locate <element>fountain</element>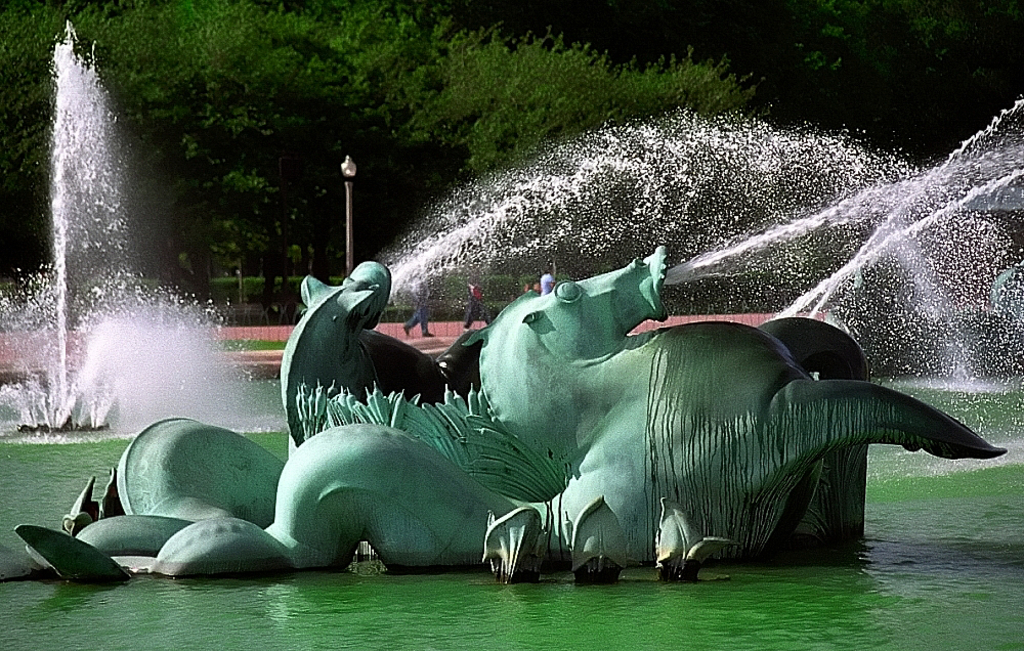
[left=0, top=17, right=1023, bottom=649]
